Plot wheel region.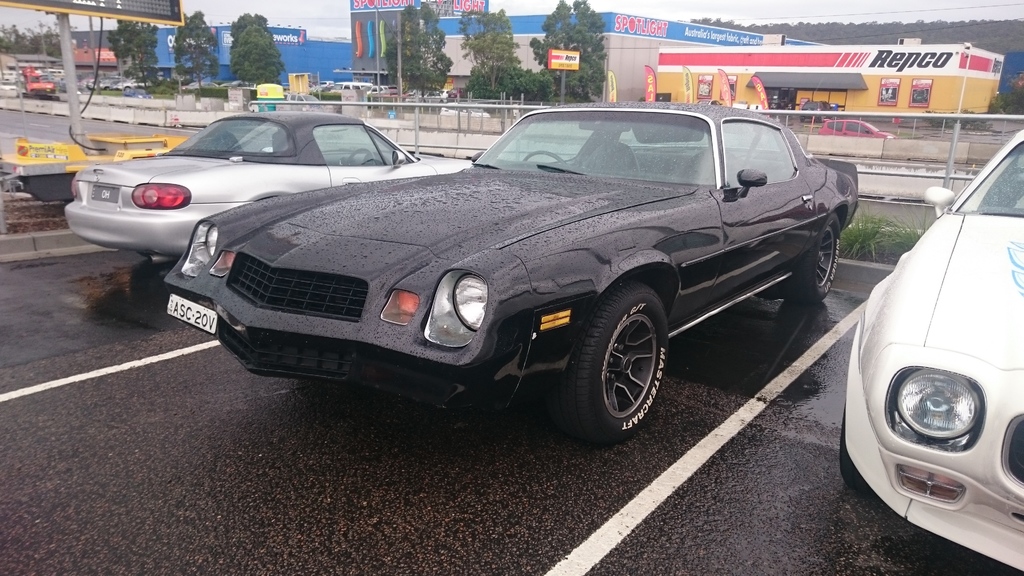
Plotted at 342, 147, 380, 161.
